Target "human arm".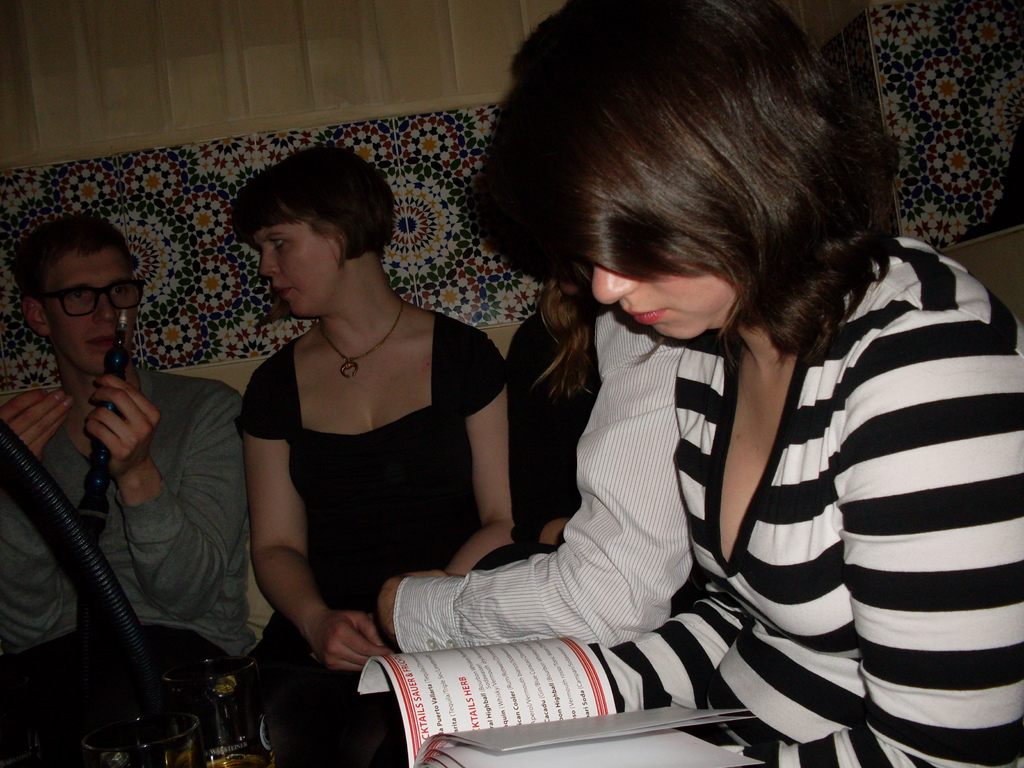
Target region: x1=382 y1=545 x2=504 y2=675.
